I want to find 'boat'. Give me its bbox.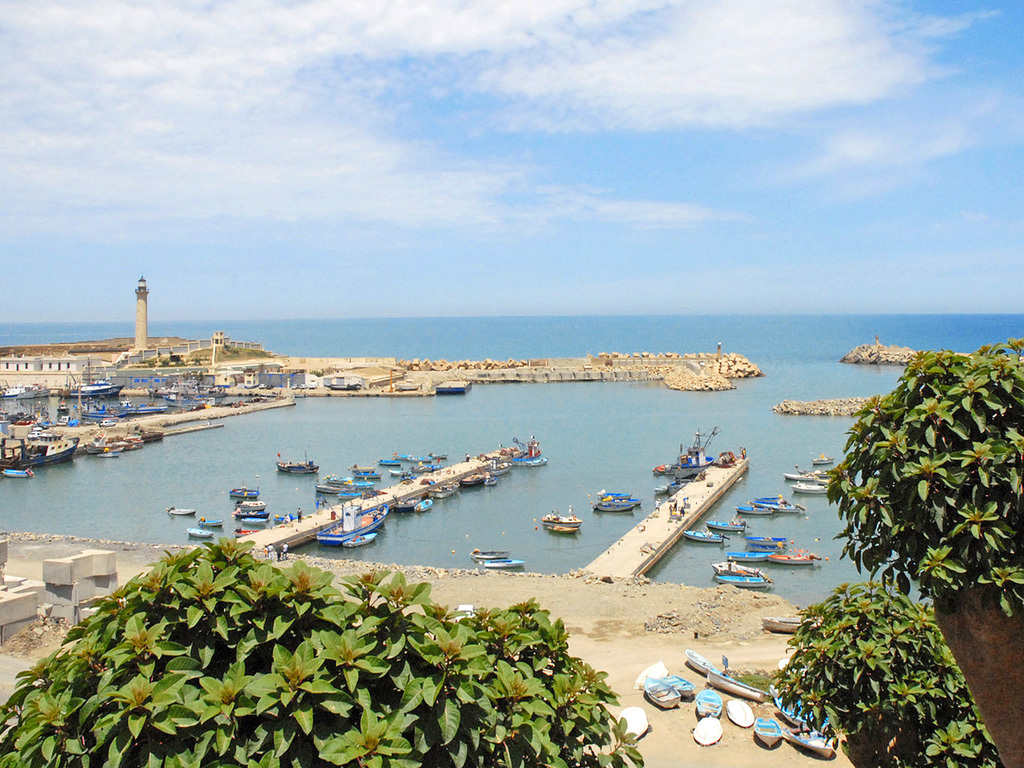
crop(717, 566, 771, 593).
